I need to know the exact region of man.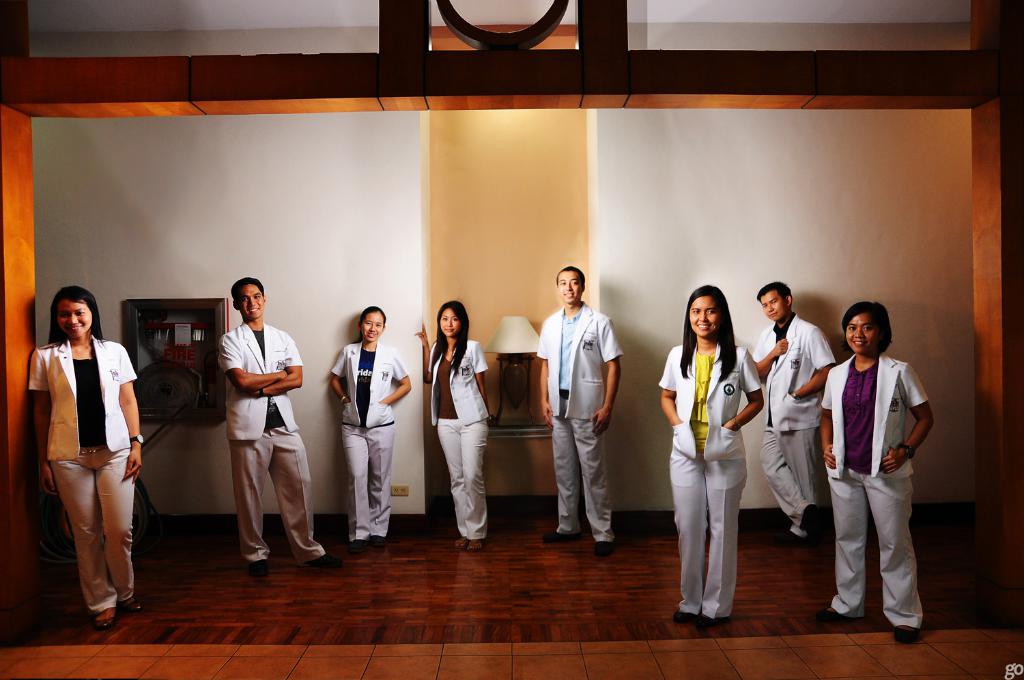
Region: <region>538, 262, 623, 552</region>.
